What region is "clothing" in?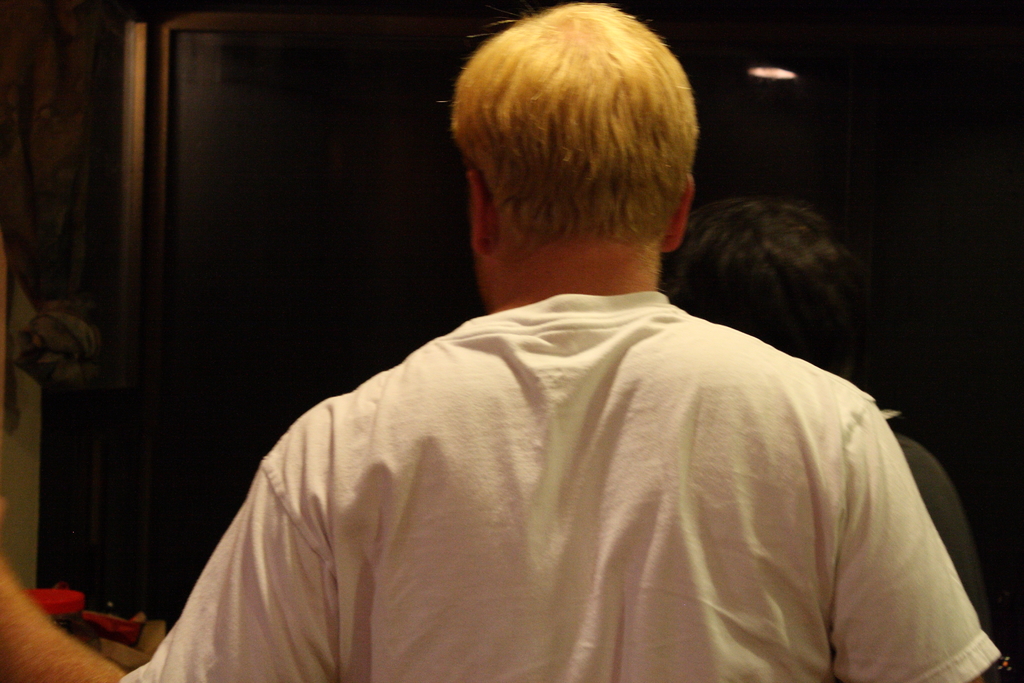
select_region(881, 411, 992, 643).
